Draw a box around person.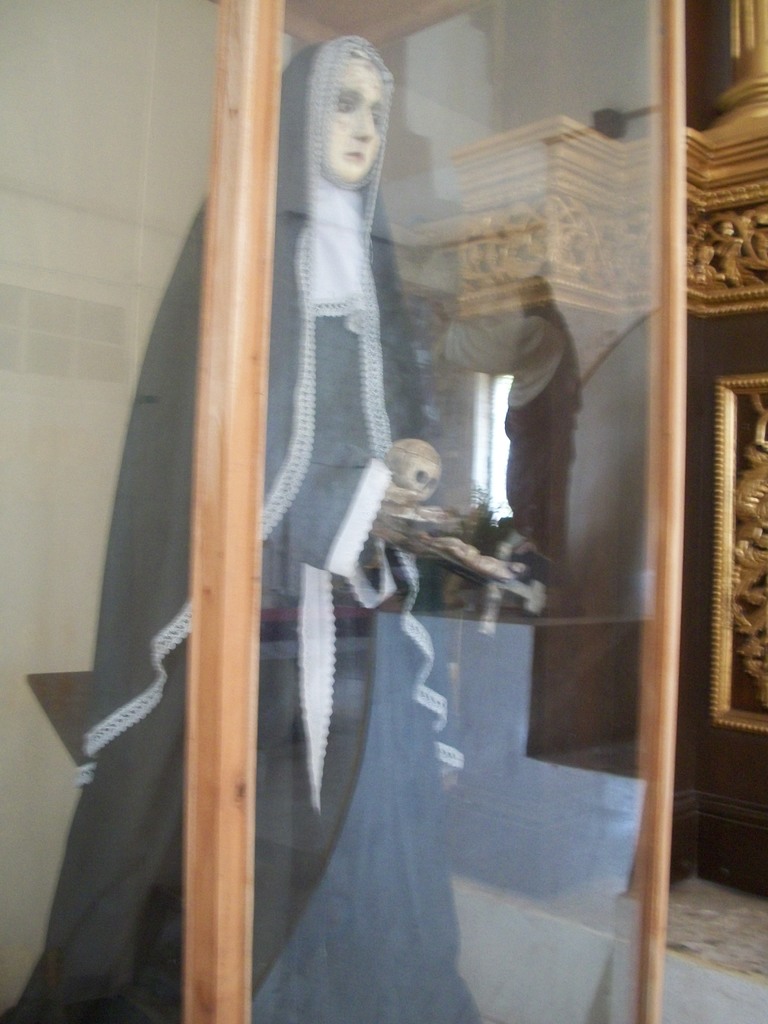
bbox=[7, 33, 449, 1023].
